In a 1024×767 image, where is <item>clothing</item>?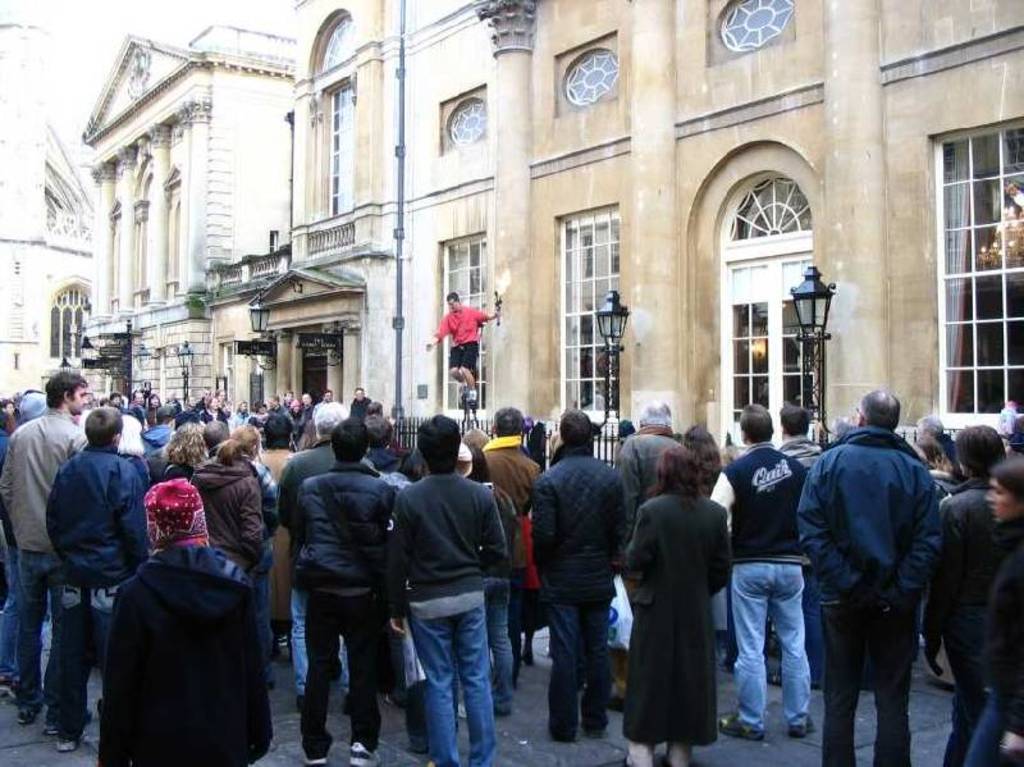
bbox(439, 303, 488, 371).
